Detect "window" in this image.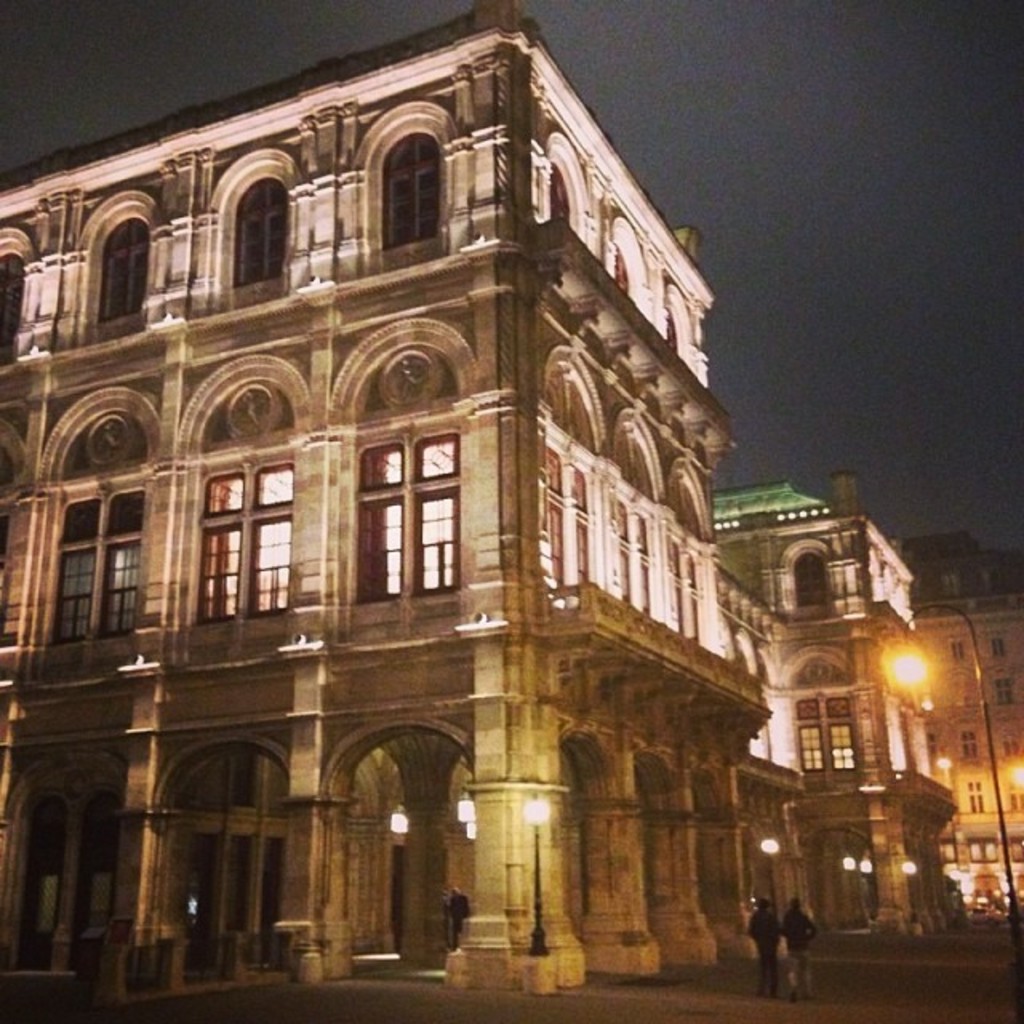
Detection: (656, 306, 682, 352).
